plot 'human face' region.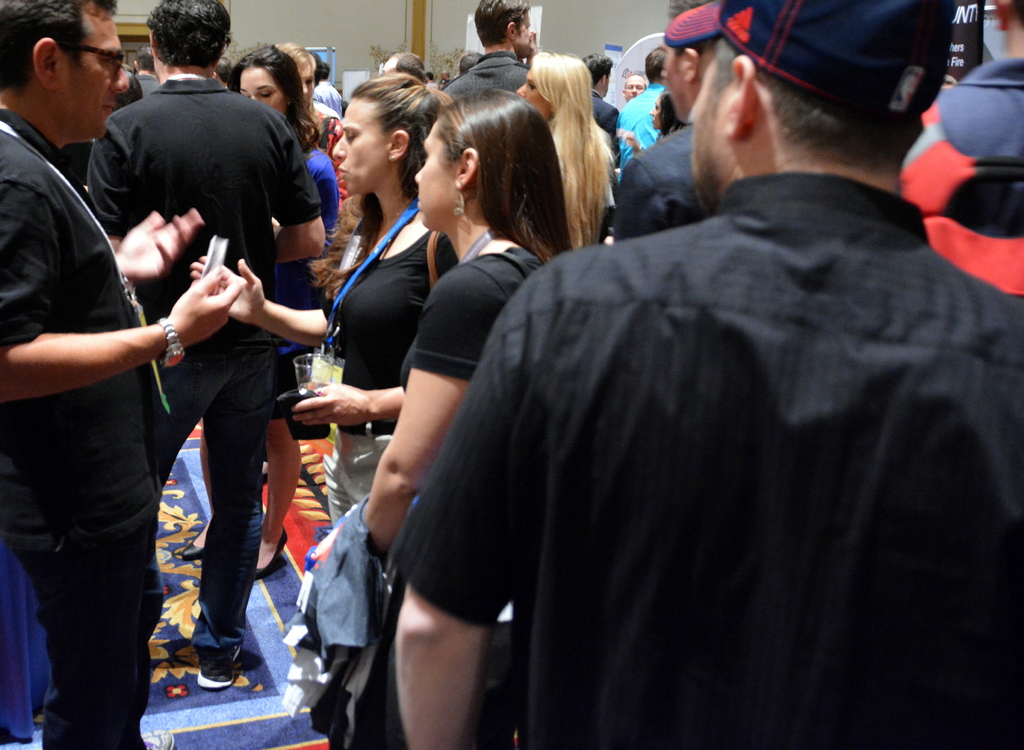
Plotted at region(63, 18, 129, 139).
